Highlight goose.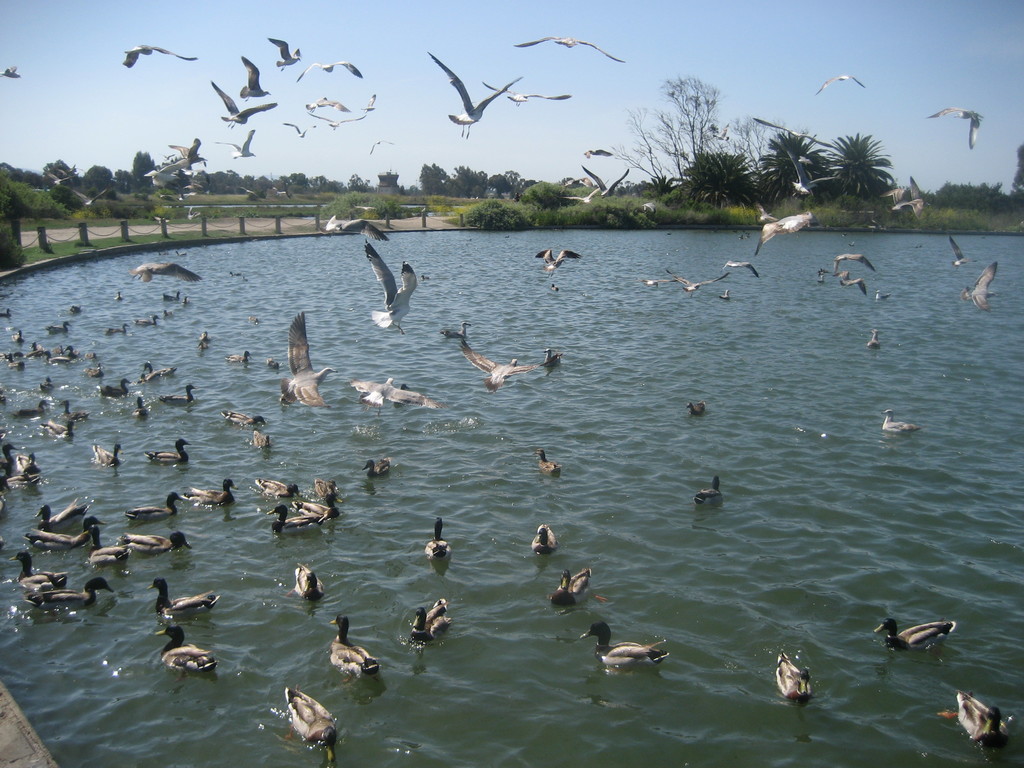
Highlighted region: 188 183 202 199.
